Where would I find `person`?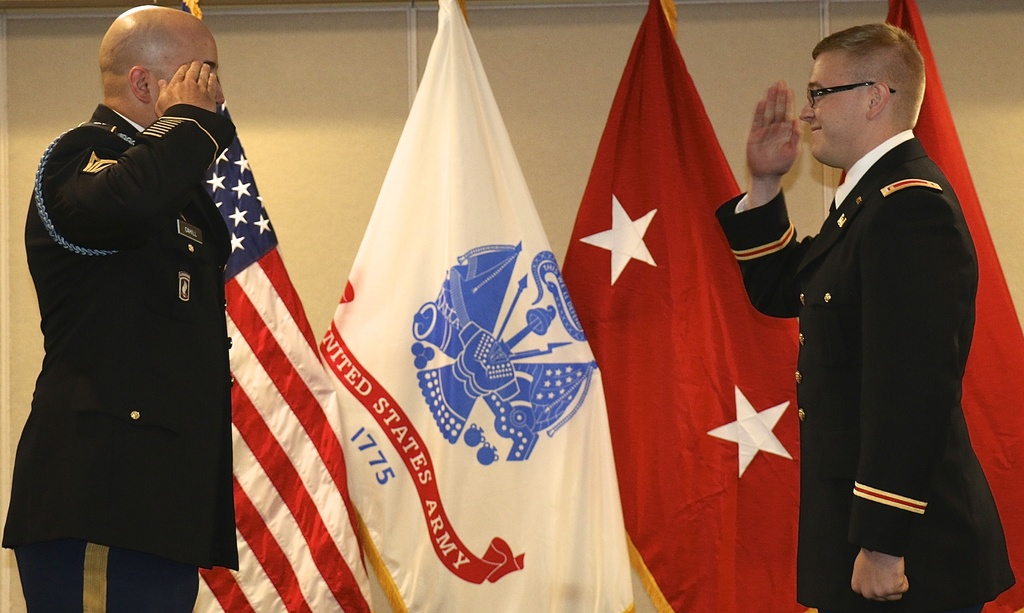
At (left=714, top=21, right=1018, bottom=612).
